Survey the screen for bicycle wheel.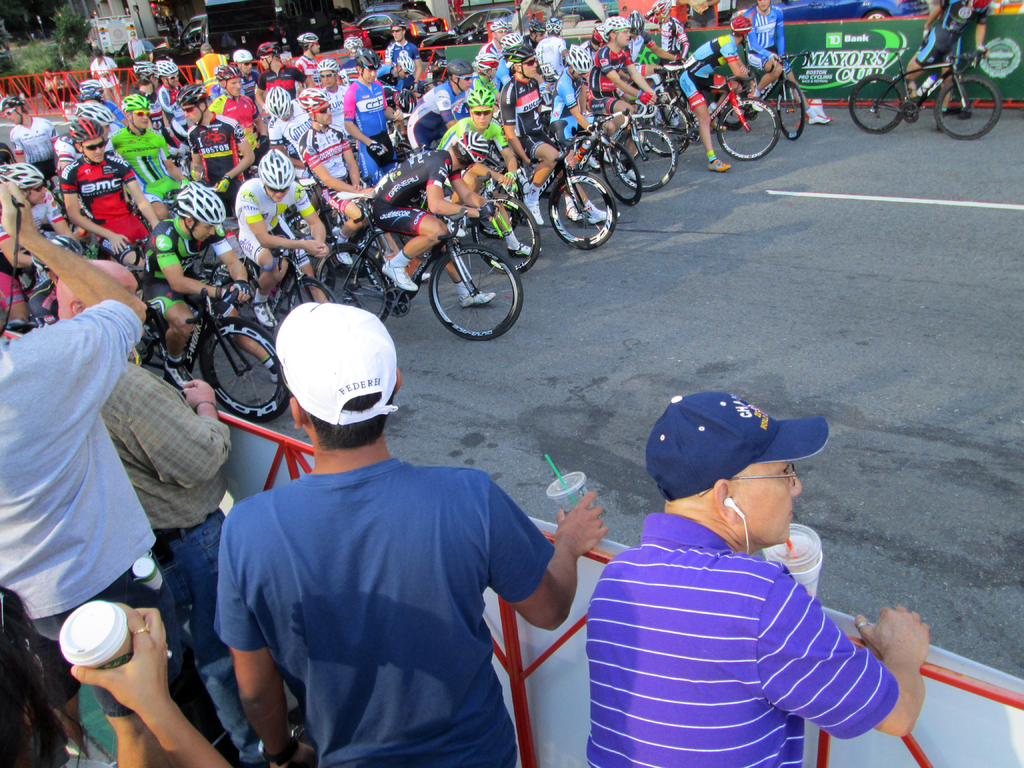
Survey found: left=640, top=99, right=689, bottom=155.
